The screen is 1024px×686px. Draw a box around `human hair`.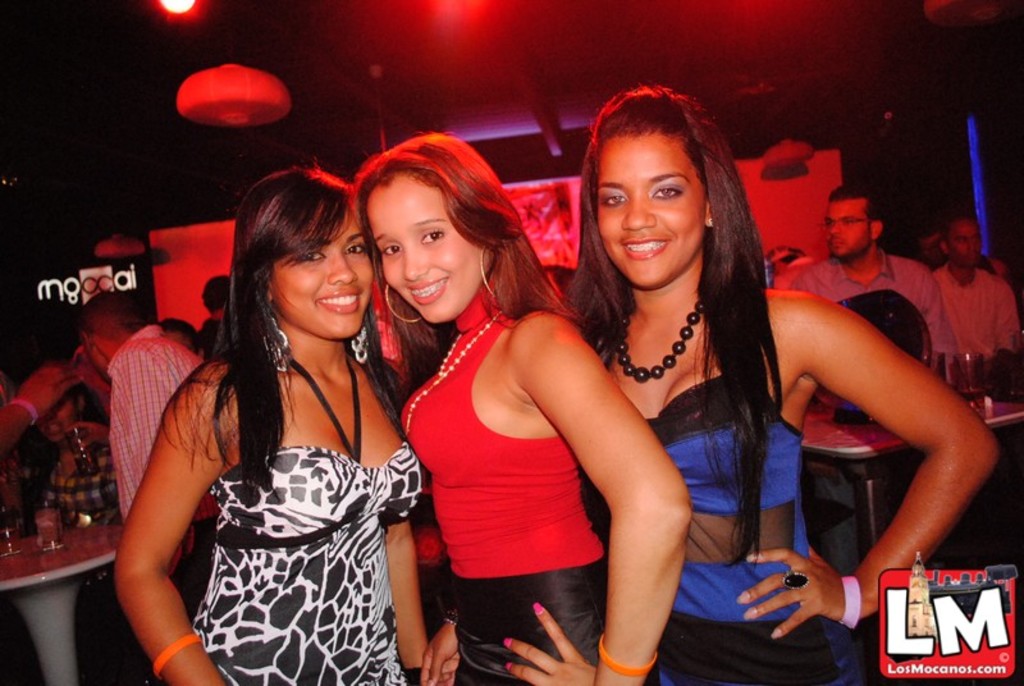
833, 180, 883, 238.
